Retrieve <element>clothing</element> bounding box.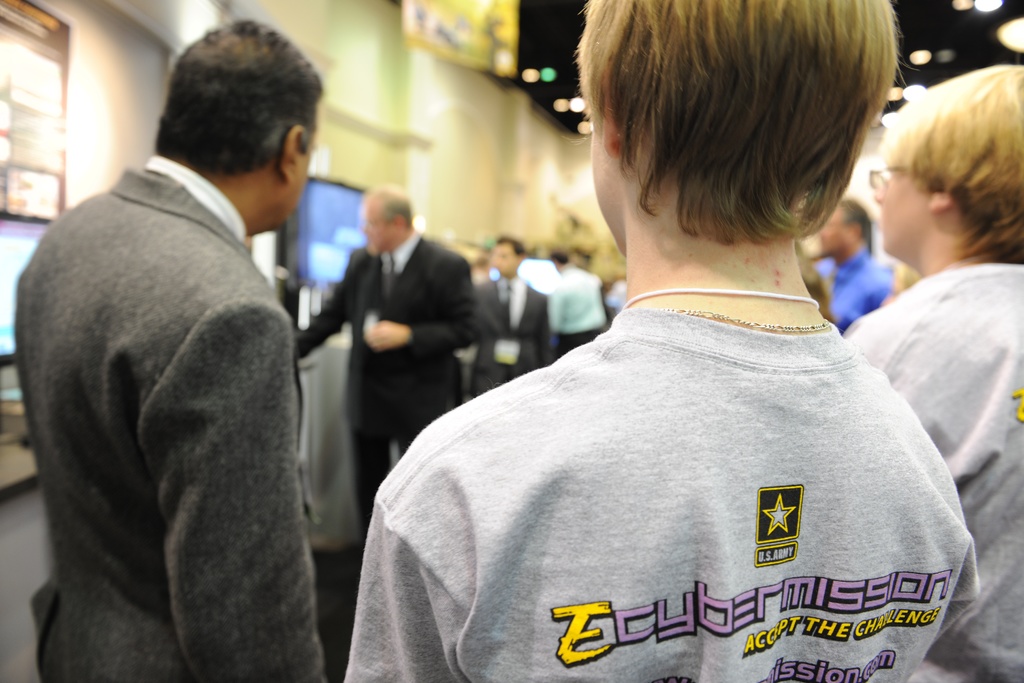
Bounding box: bbox=(845, 267, 1023, 682).
